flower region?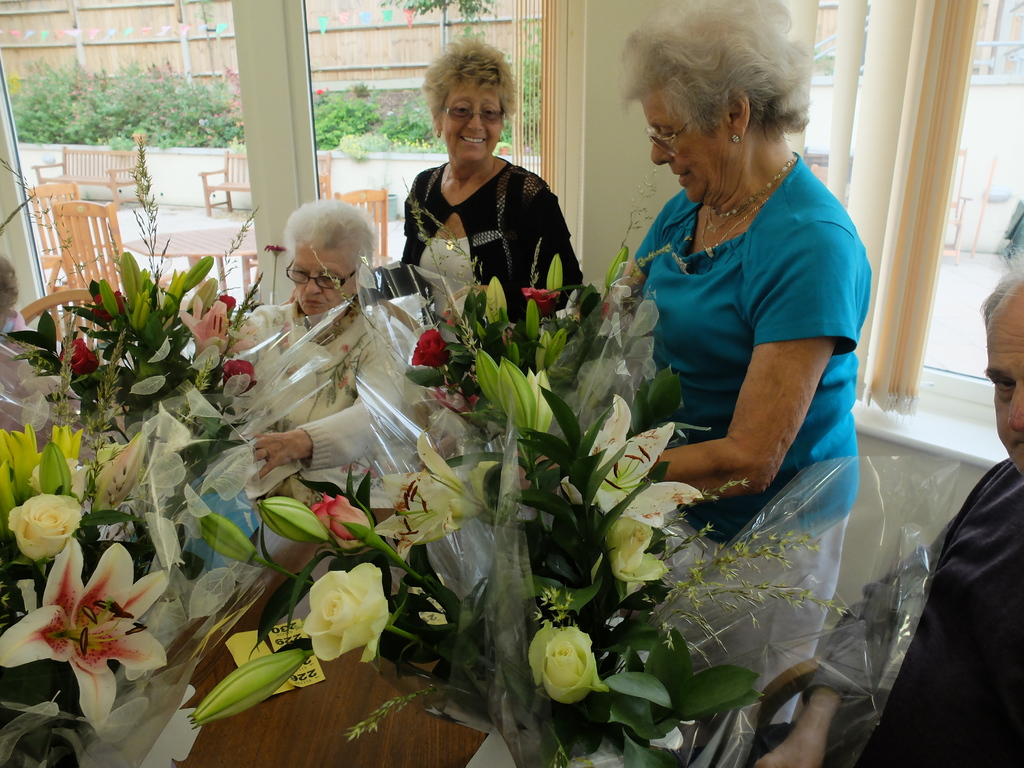
rect(0, 426, 38, 476)
